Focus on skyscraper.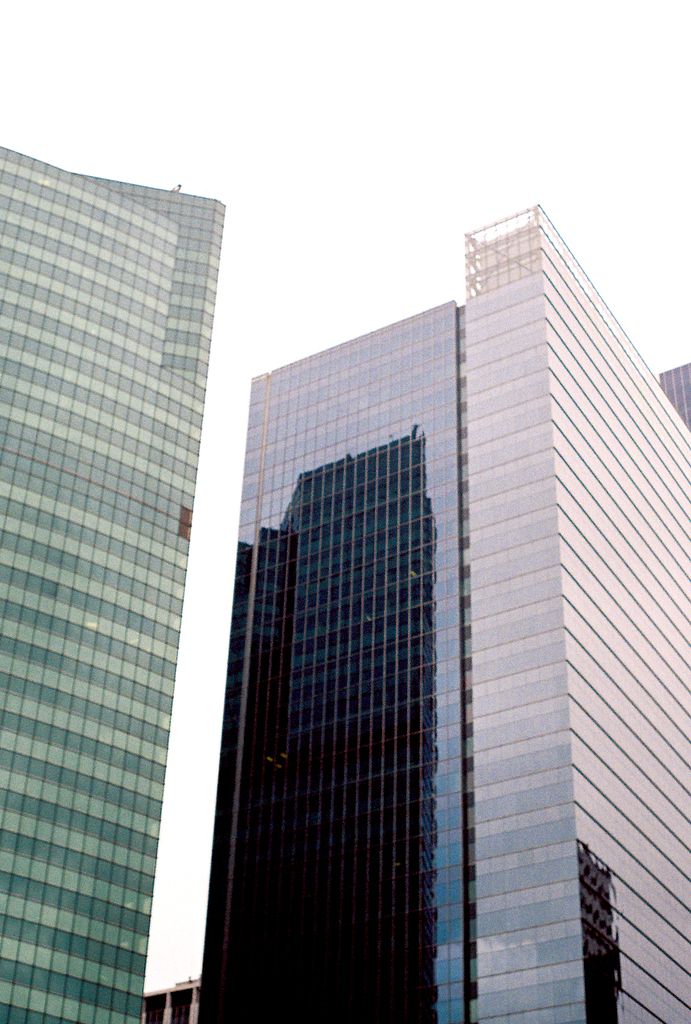
Focused at locate(199, 211, 690, 1023).
